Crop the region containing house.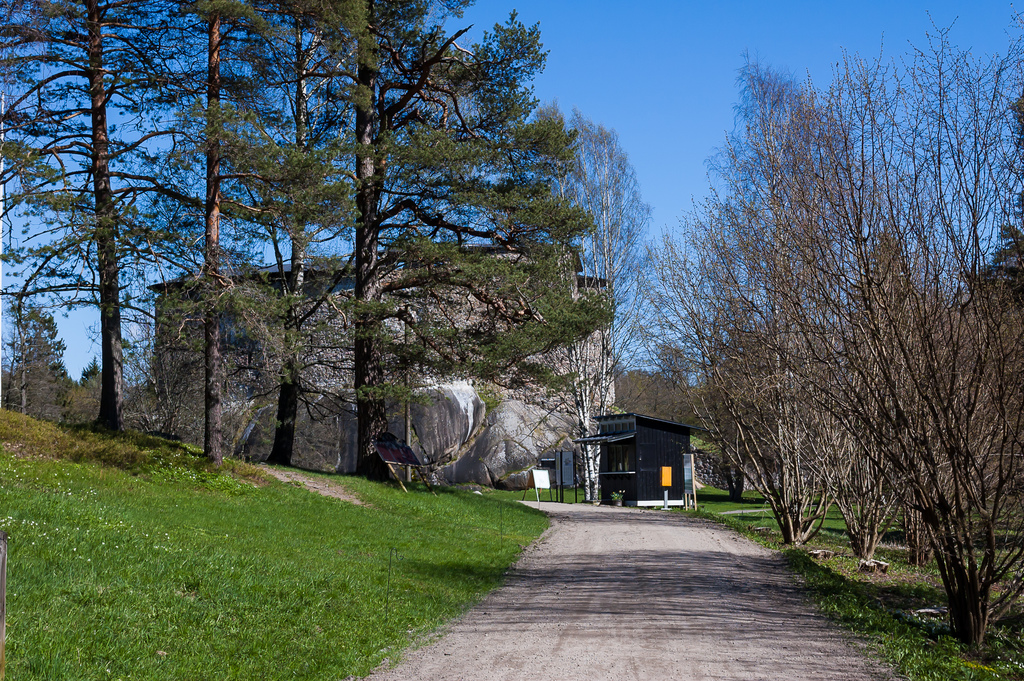
Crop region: bbox=(152, 237, 611, 427).
